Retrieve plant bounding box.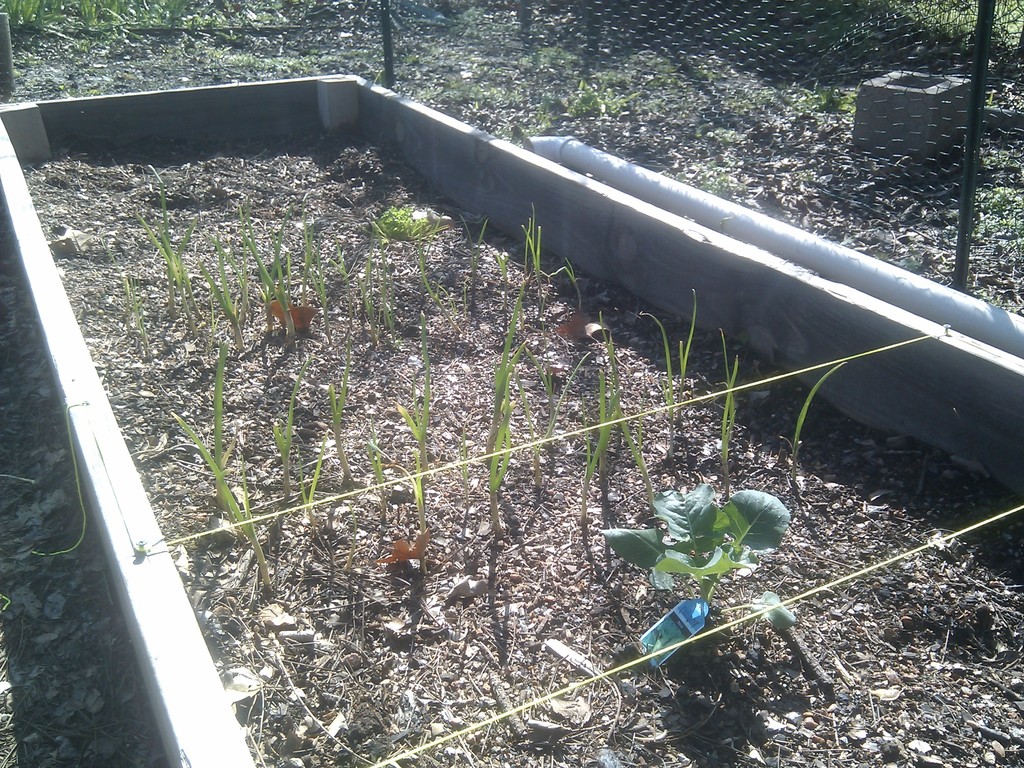
Bounding box: 621, 302, 685, 486.
